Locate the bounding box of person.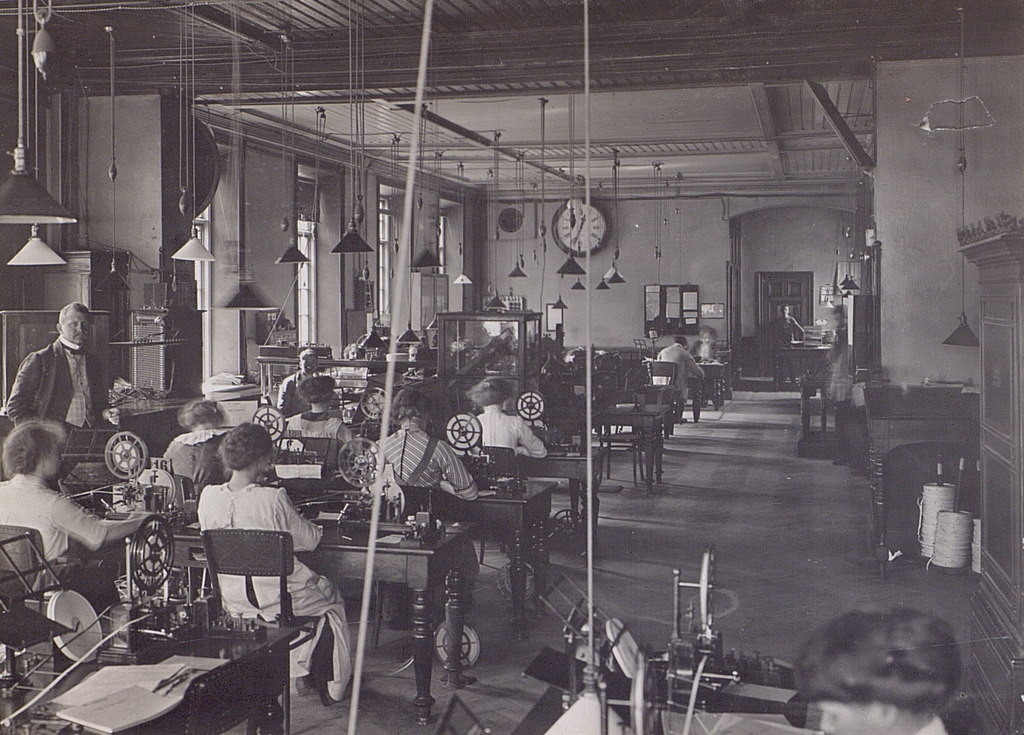
Bounding box: rect(796, 609, 963, 734).
